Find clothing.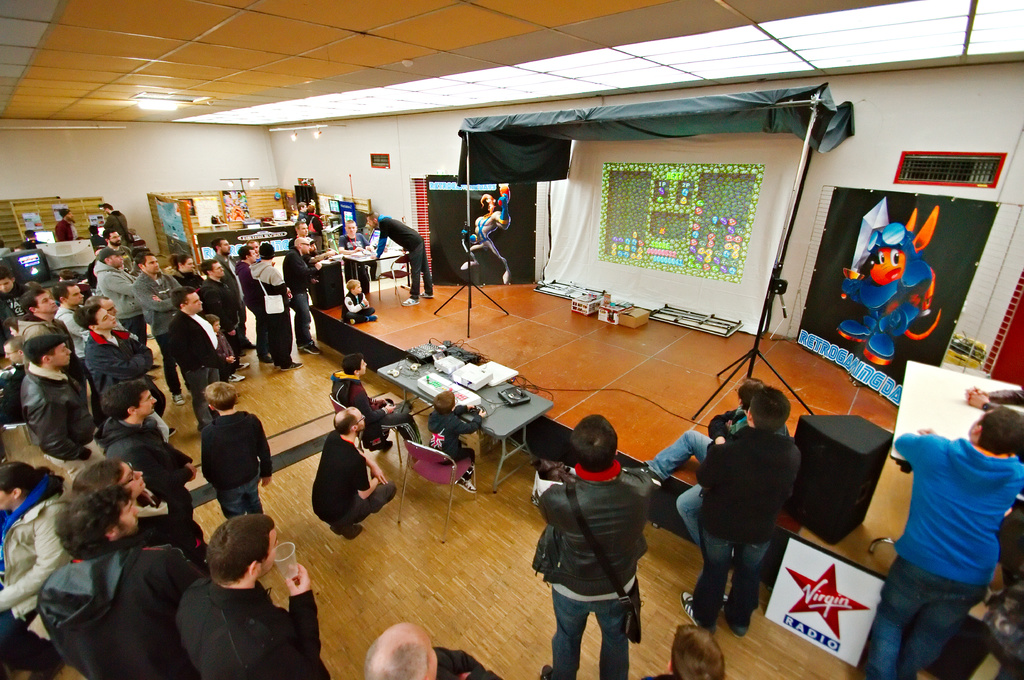
640/407/745/553.
